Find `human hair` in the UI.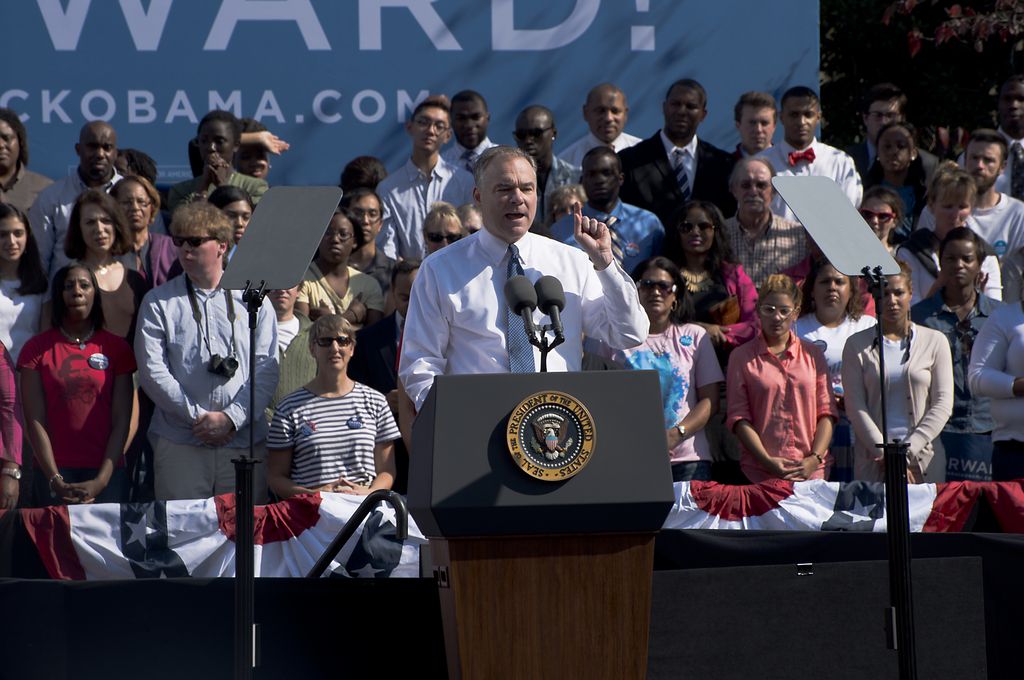
UI element at rect(964, 126, 1011, 161).
